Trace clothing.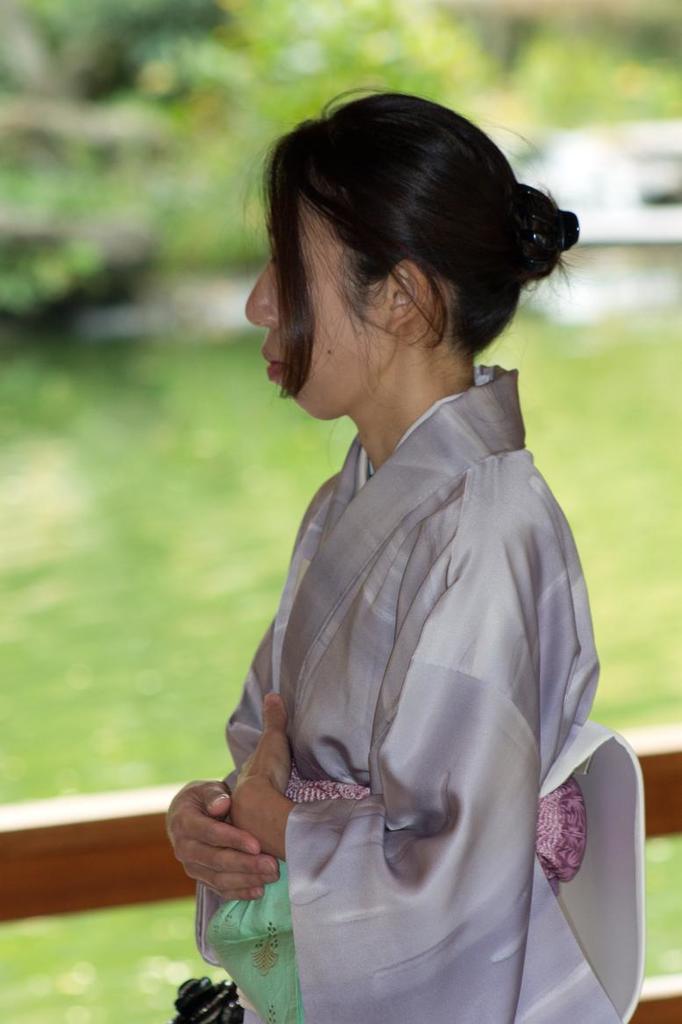
Traced to l=208, t=329, r=623, b=1021.
